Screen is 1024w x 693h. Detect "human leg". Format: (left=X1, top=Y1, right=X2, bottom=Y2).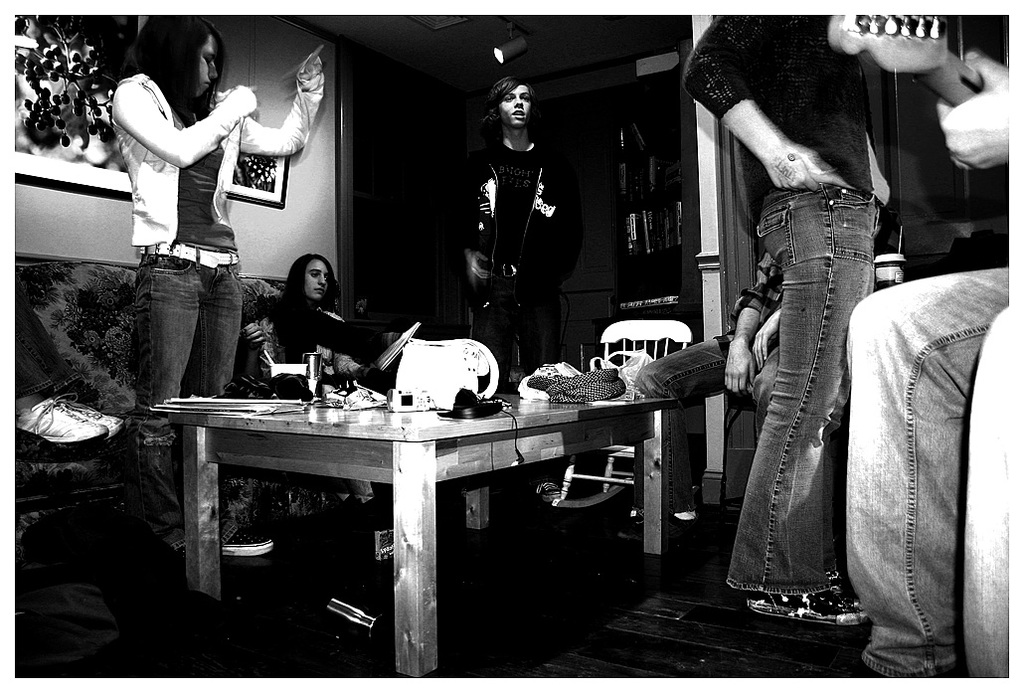
(left=754, top=188, right=872, bottom=625).
